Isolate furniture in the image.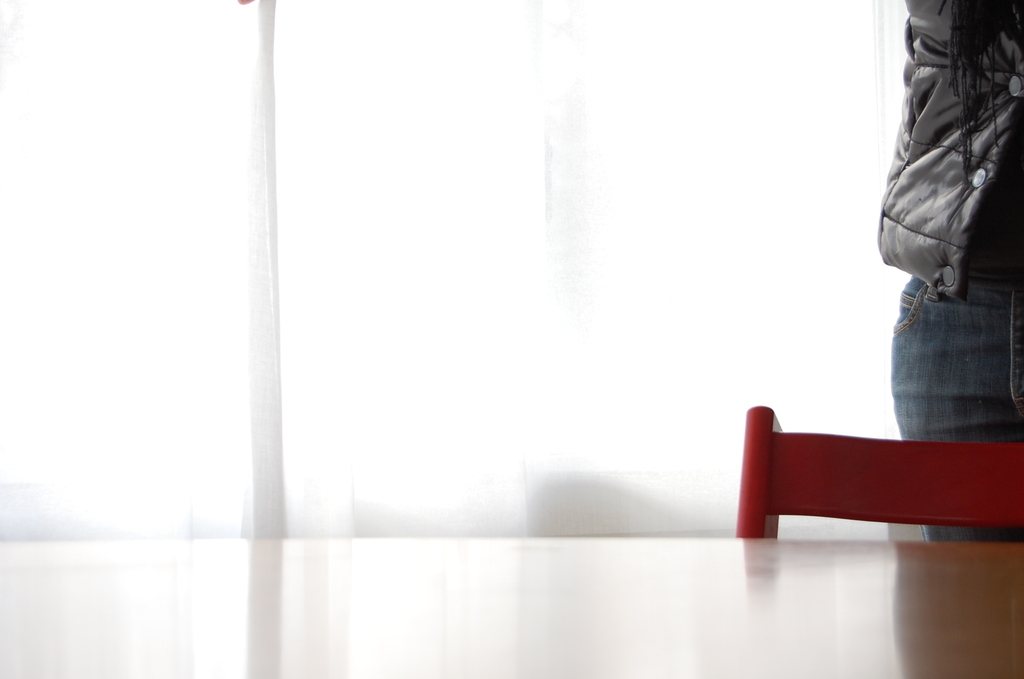
Isolated region: Rect(734, 405, 1023, 540).
